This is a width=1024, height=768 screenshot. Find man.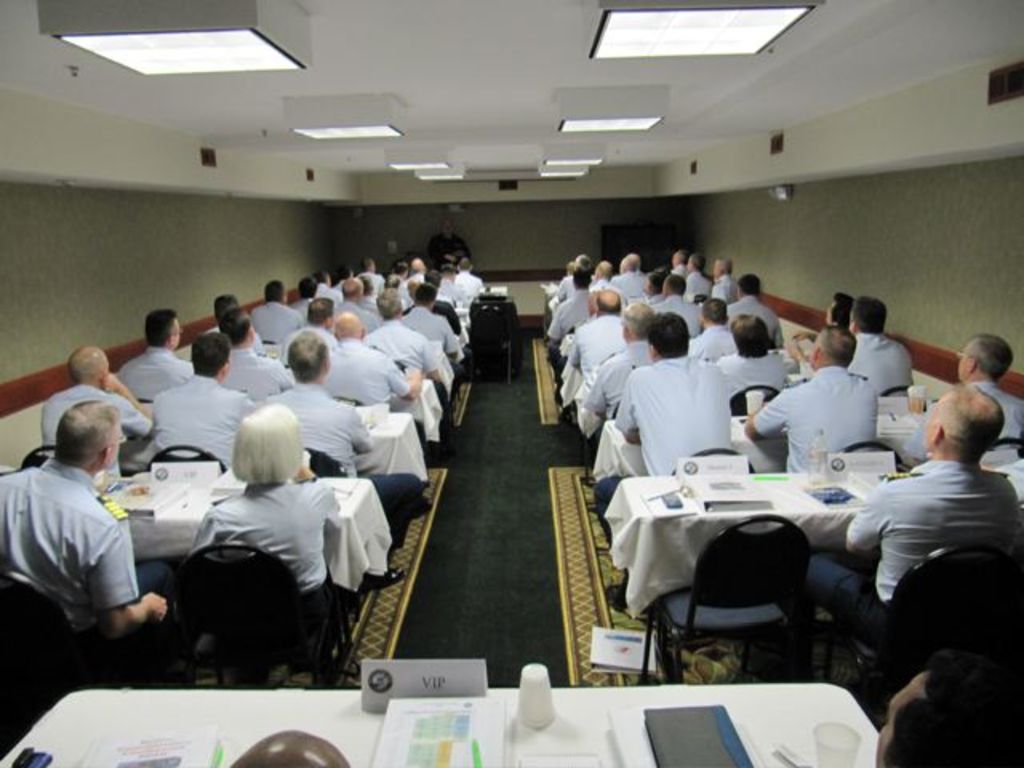
Bounding box: left=210, top=291, right=246, bottom=323.
